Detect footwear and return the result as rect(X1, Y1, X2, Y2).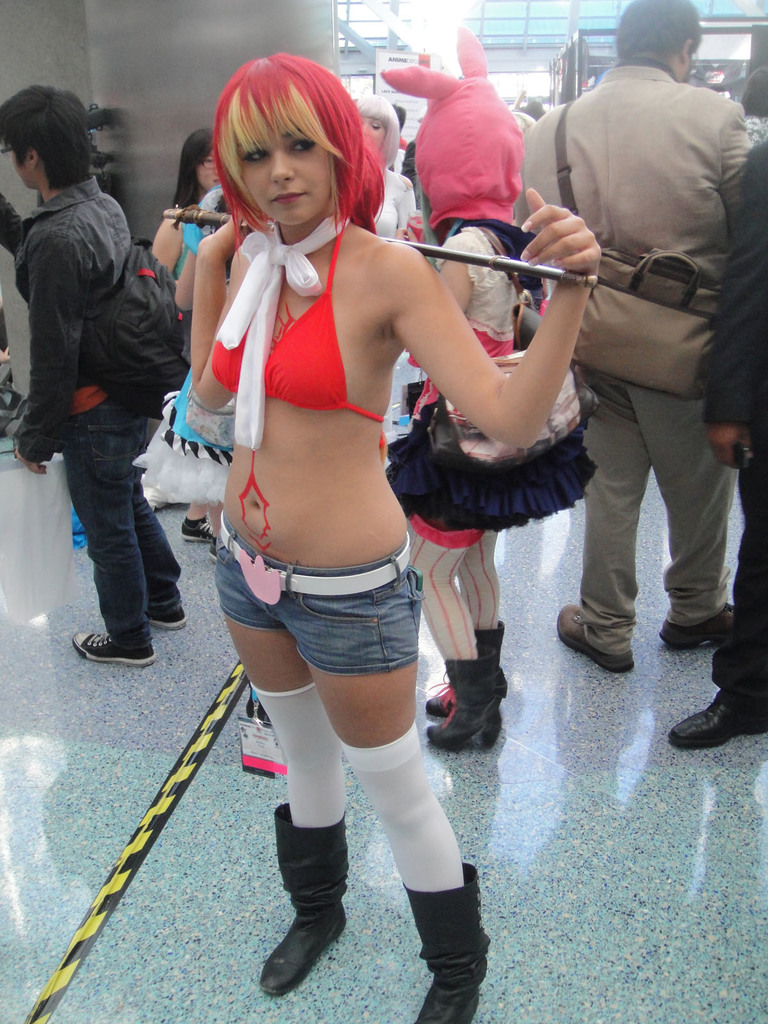
rect(429, 662, 498, 746).
